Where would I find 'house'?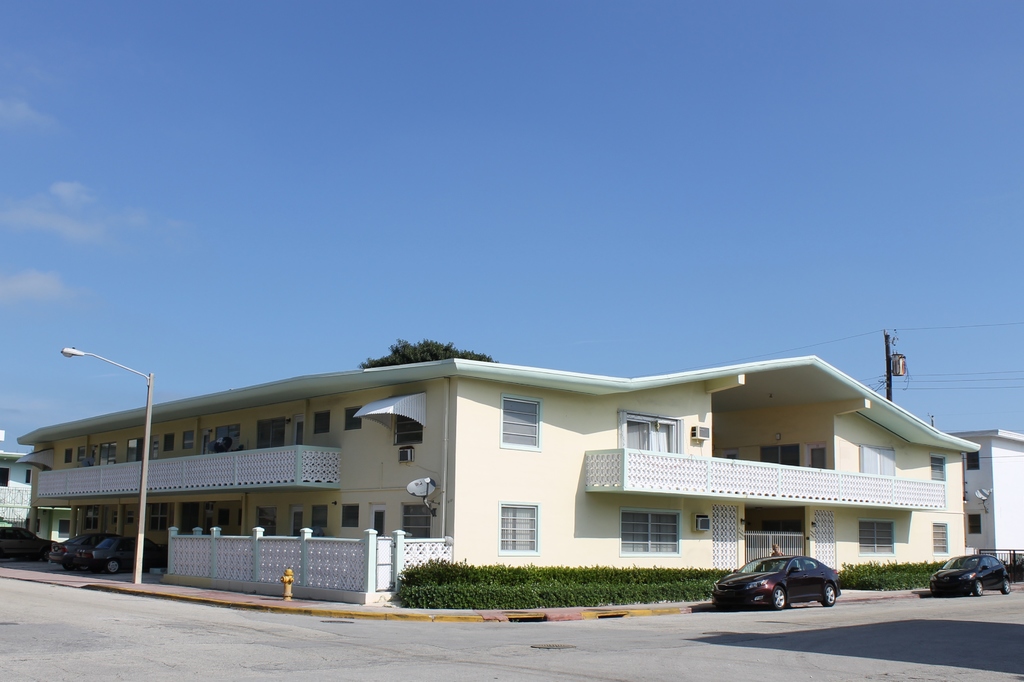
At [x1=0, y1=429, x2=33, y2=530].
